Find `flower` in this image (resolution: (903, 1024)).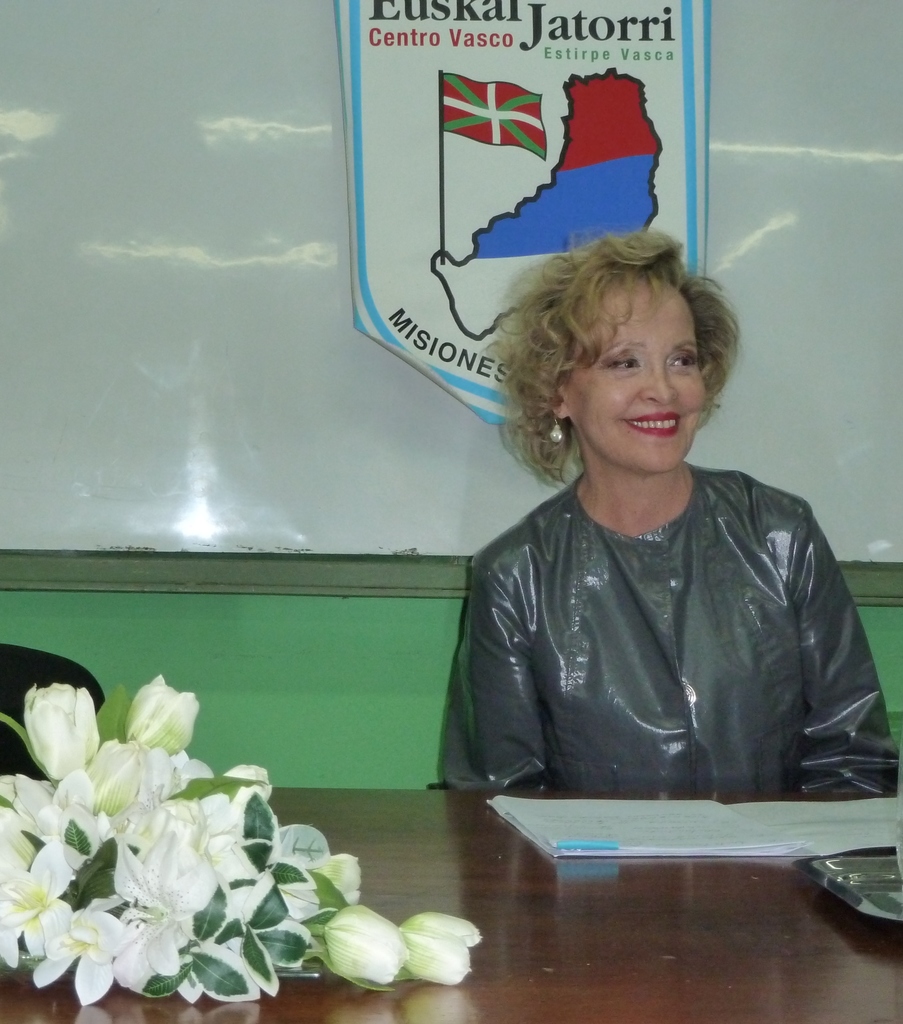
<bbox>88, 735, 139, 817</bbox>.
